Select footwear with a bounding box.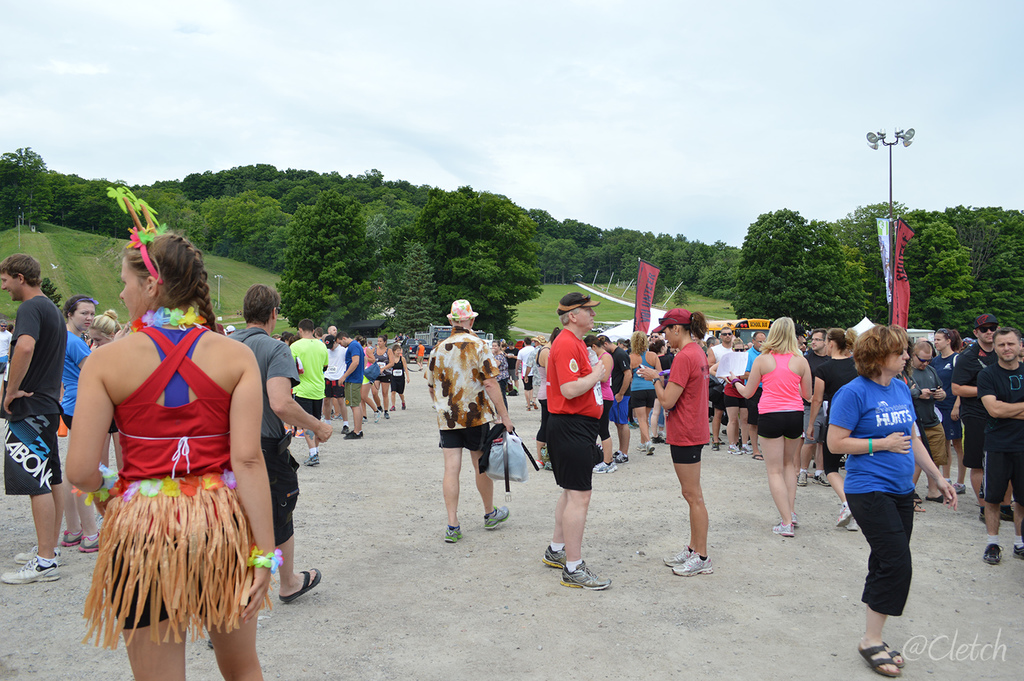
box(3, 553, 57, 586).
